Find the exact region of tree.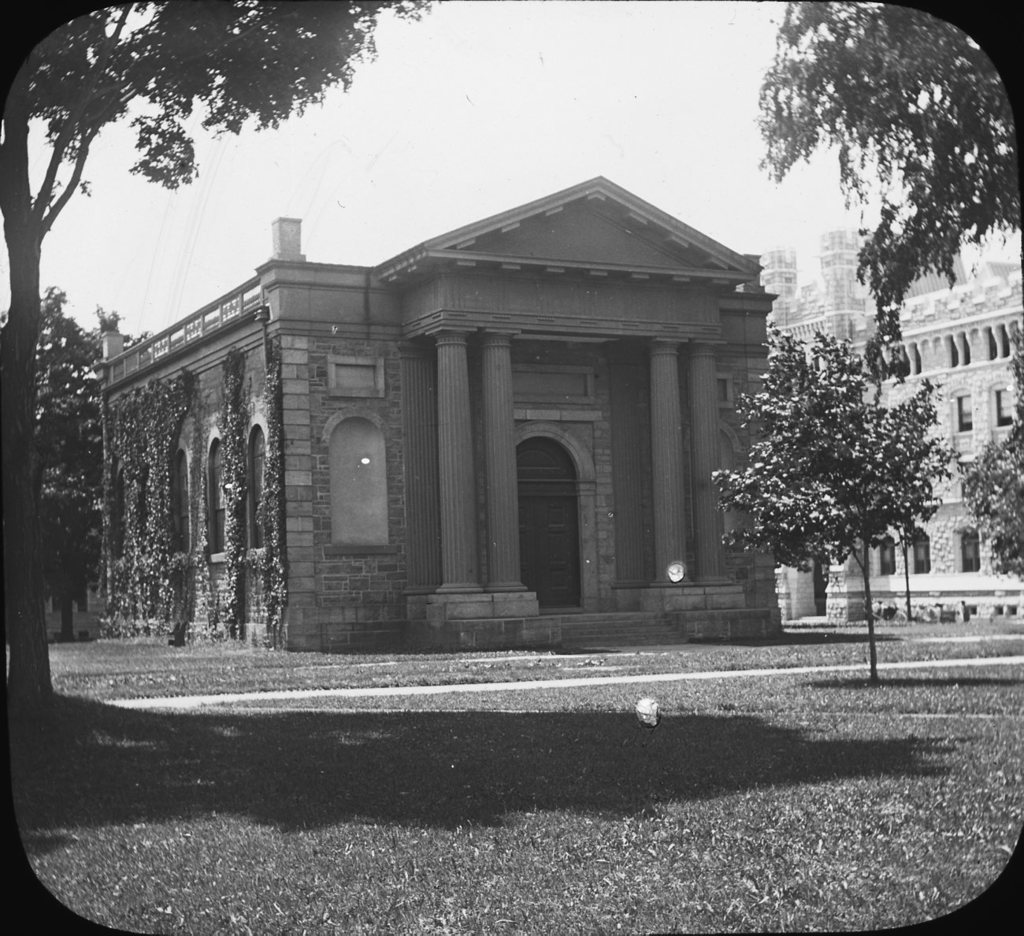
Exact region: locate(753, 0, 1023, 358).
